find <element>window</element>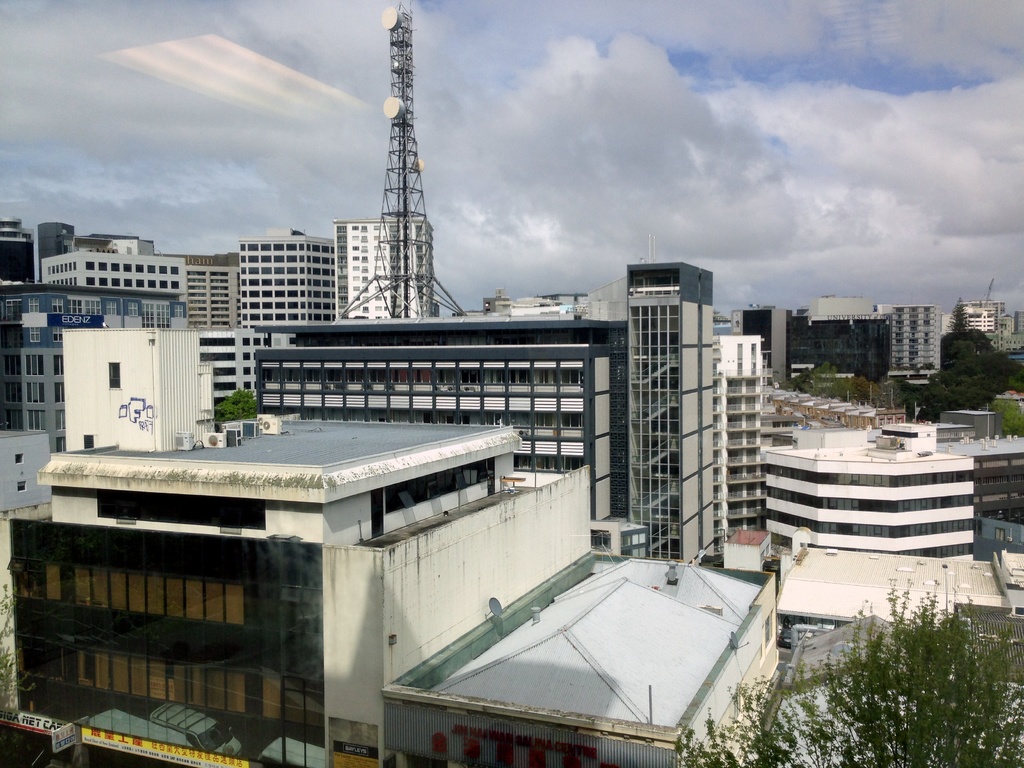
[51, 298, 62, 314]
